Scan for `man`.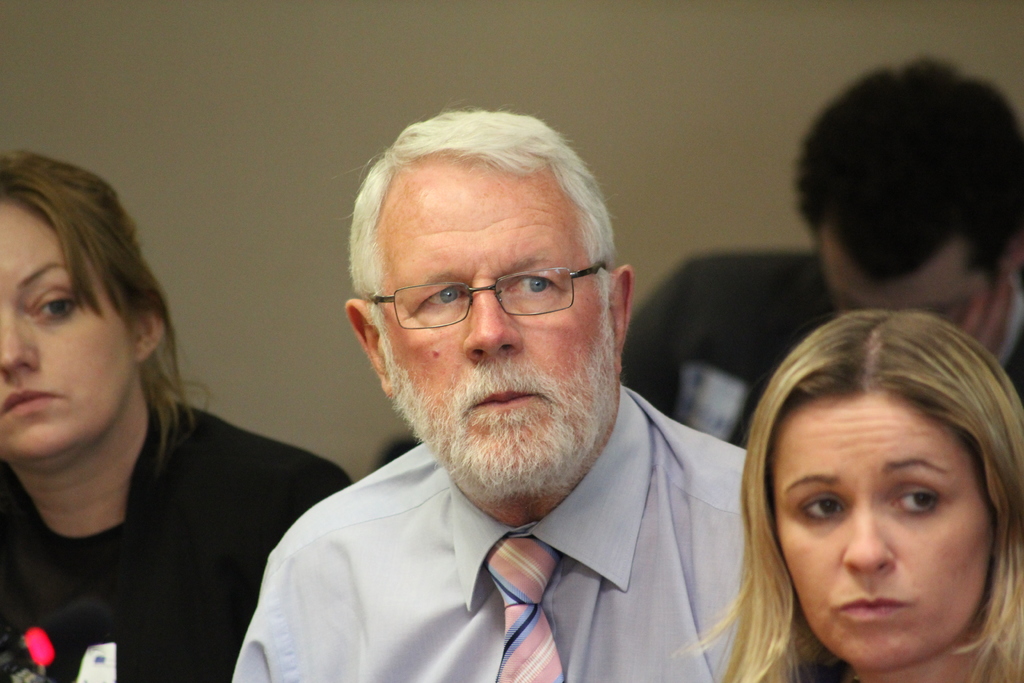
Scan result: {"left": 602, "top": 53, "right": 1023, "bottom": 487}.
